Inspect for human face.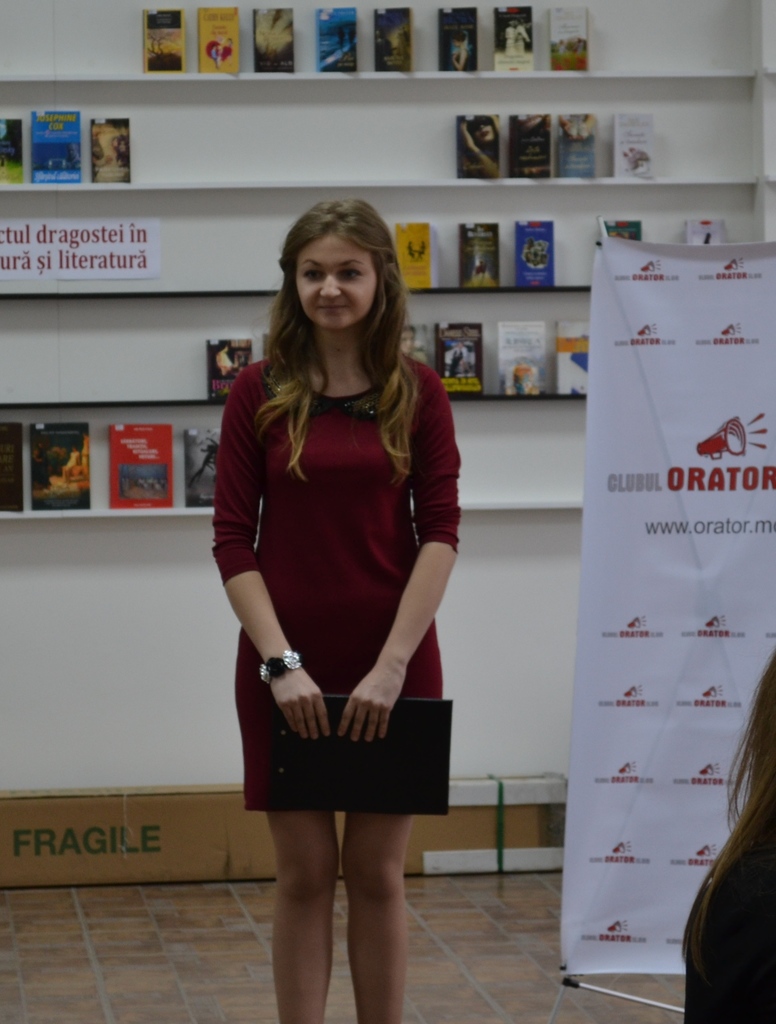
Inspection: rect(295, 230, 379, 333).
